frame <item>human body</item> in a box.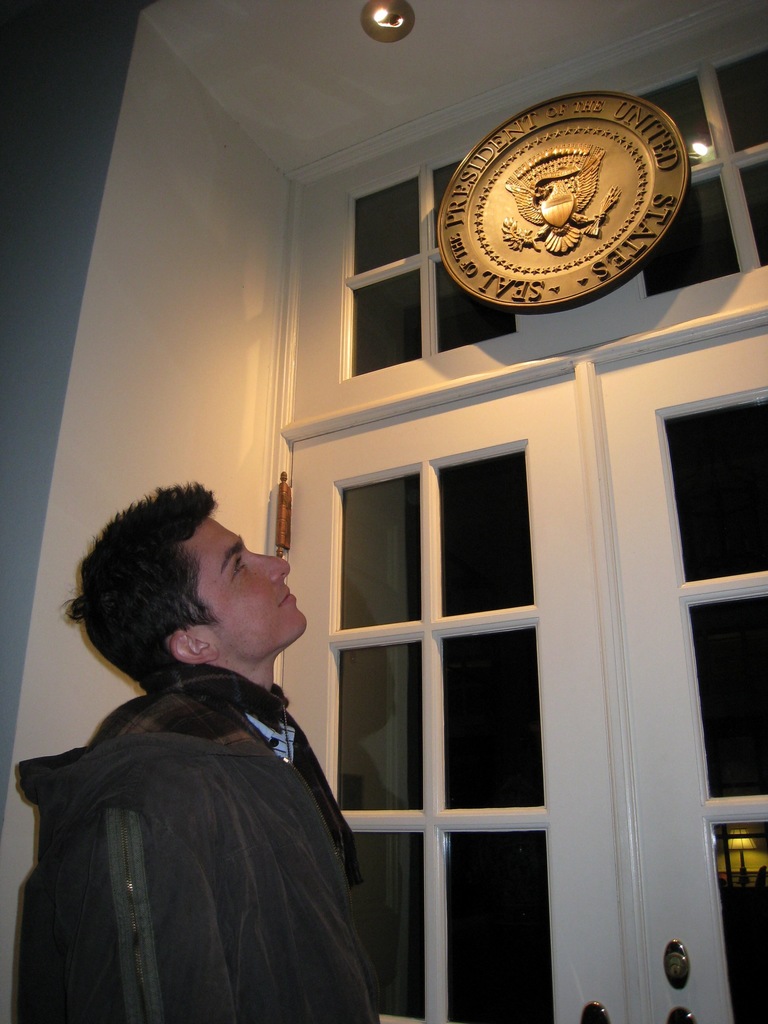
pyautogui.locateOnScreen(39, 492, 387, 1023).
